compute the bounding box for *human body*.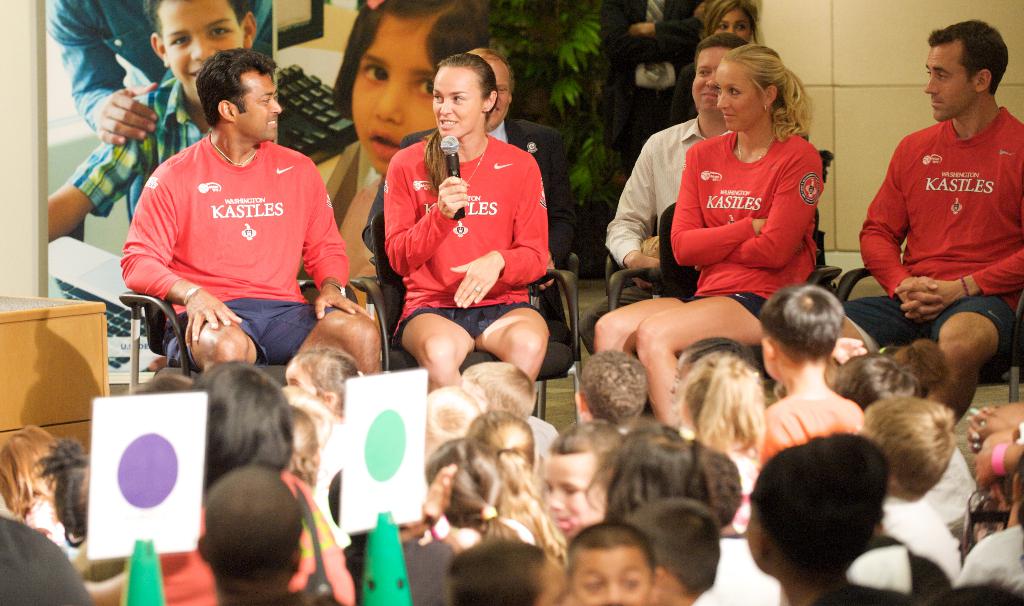
region(49, 79, 224, 244).
